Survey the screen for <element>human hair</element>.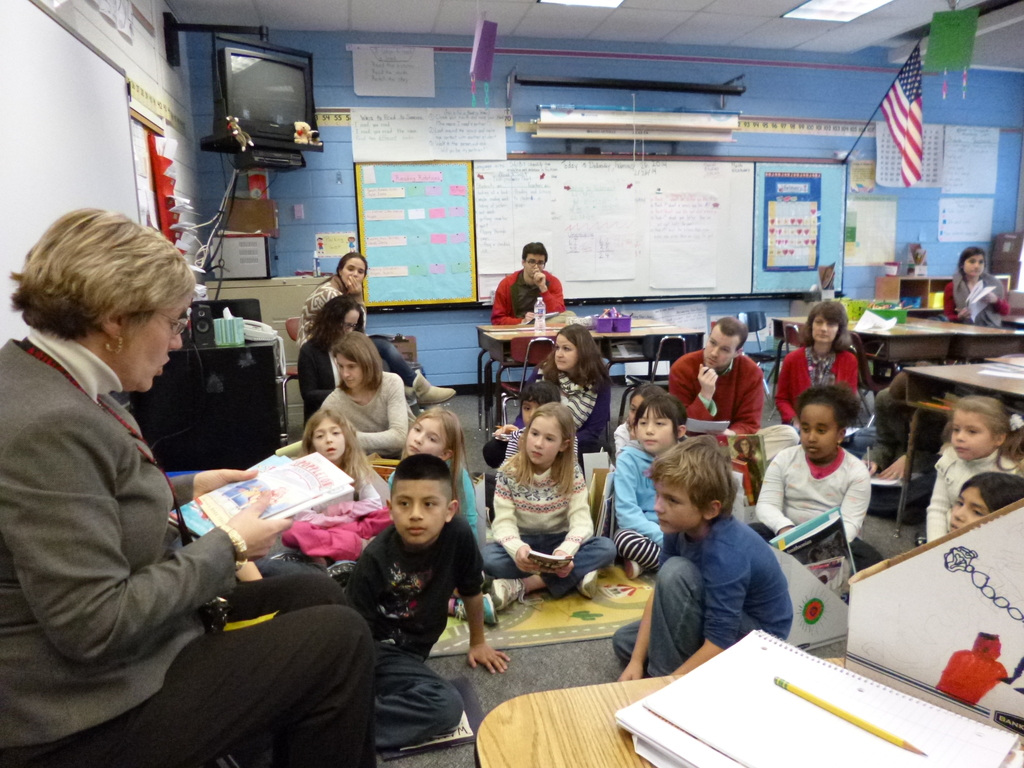
Survey found: left=401, top=402, right=476, bottom=511.
